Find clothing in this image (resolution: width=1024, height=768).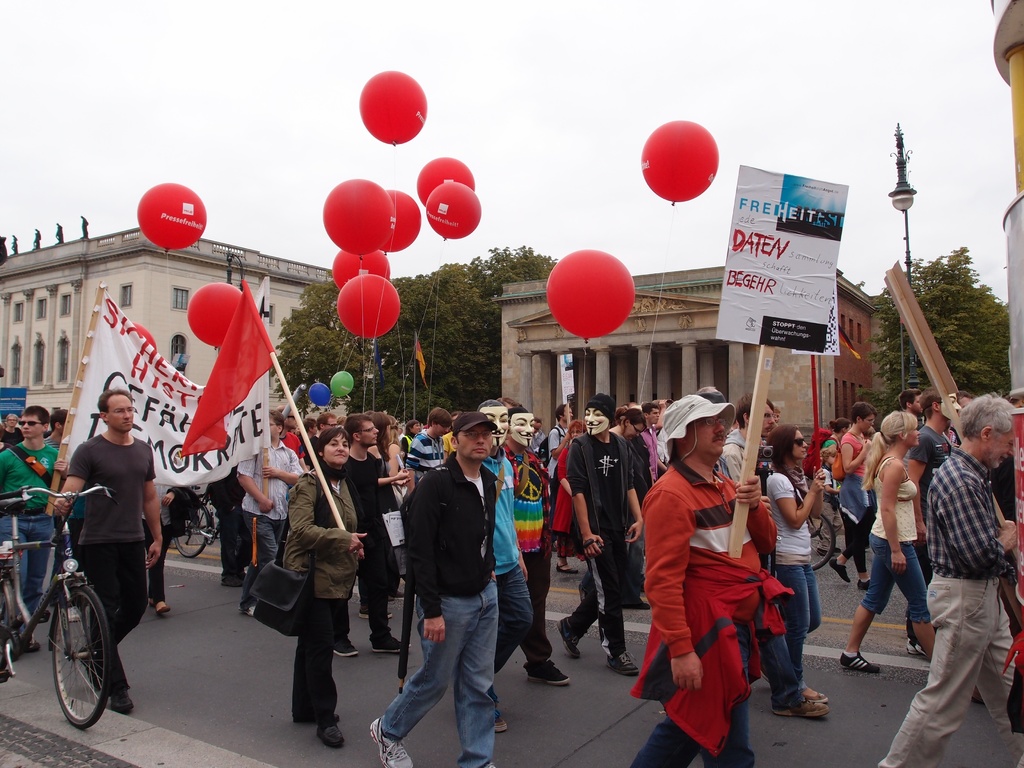
<box>858,442,938,627</box>.
